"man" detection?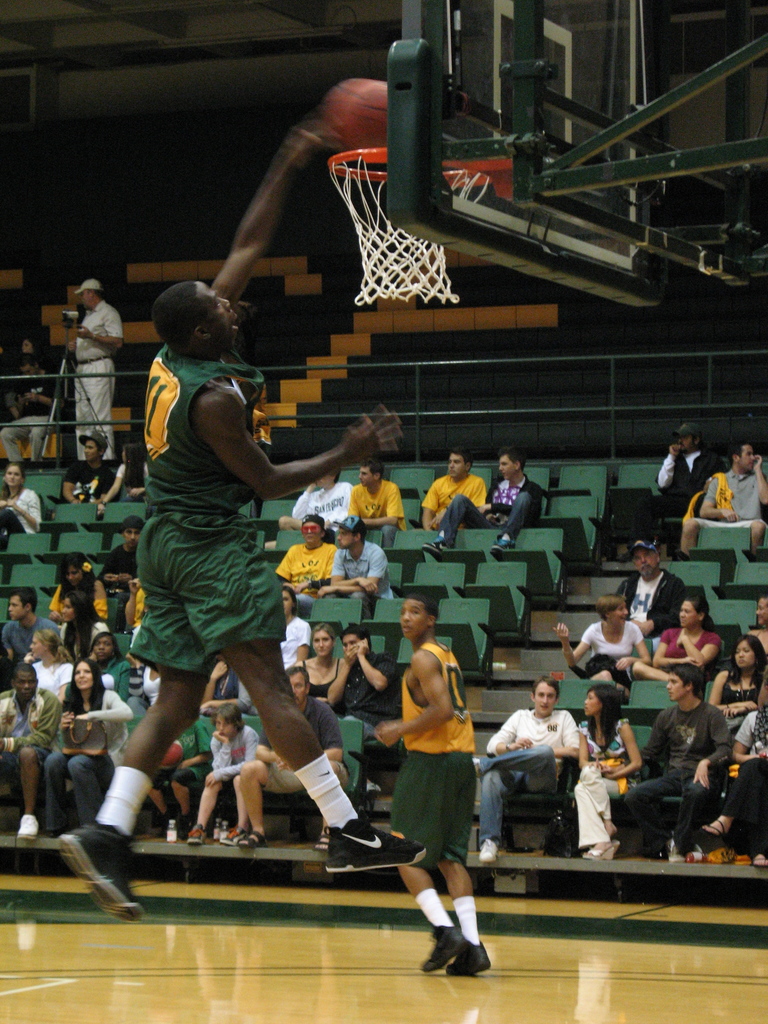
<region>351, 465, 403, 557</region>
